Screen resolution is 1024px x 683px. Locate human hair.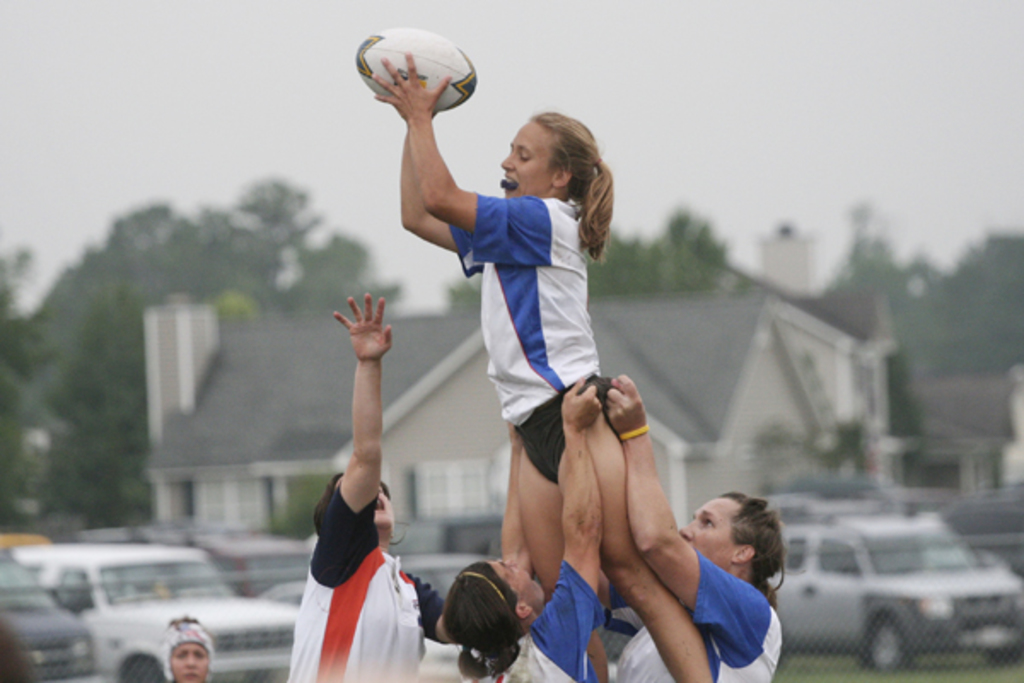
[left=720, top=488, right=785, bottom=606].
